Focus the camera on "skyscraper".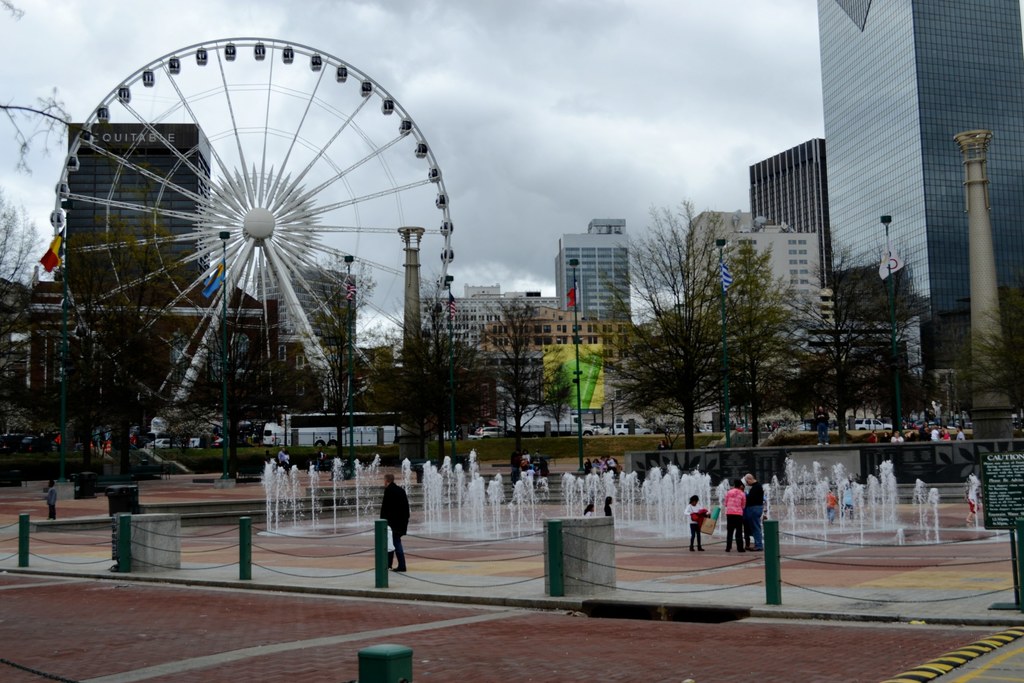
Focus region: region(551, 215, 628, 321).
